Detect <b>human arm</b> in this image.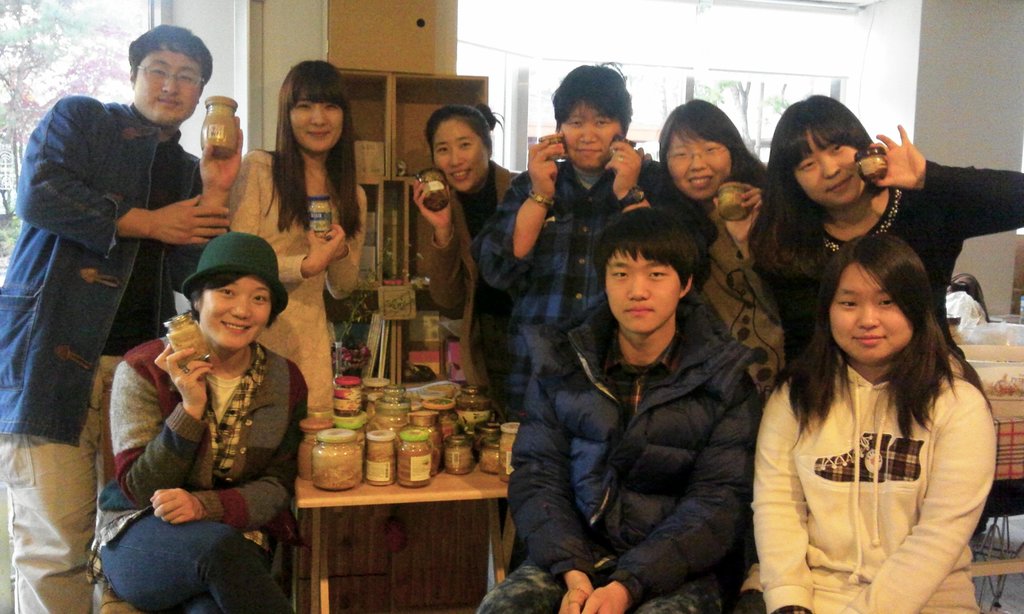
Detection: {"left": 152, "top": 372, "right": 304, "bottom": 524}.
